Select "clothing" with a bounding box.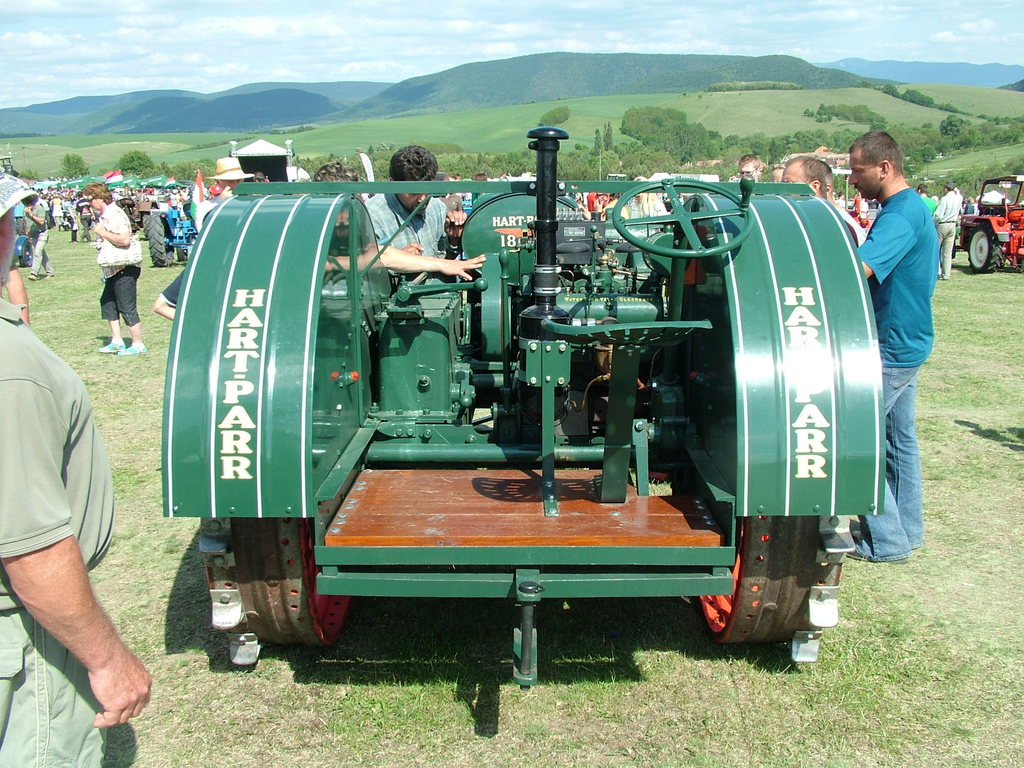
931 192 964 284.
